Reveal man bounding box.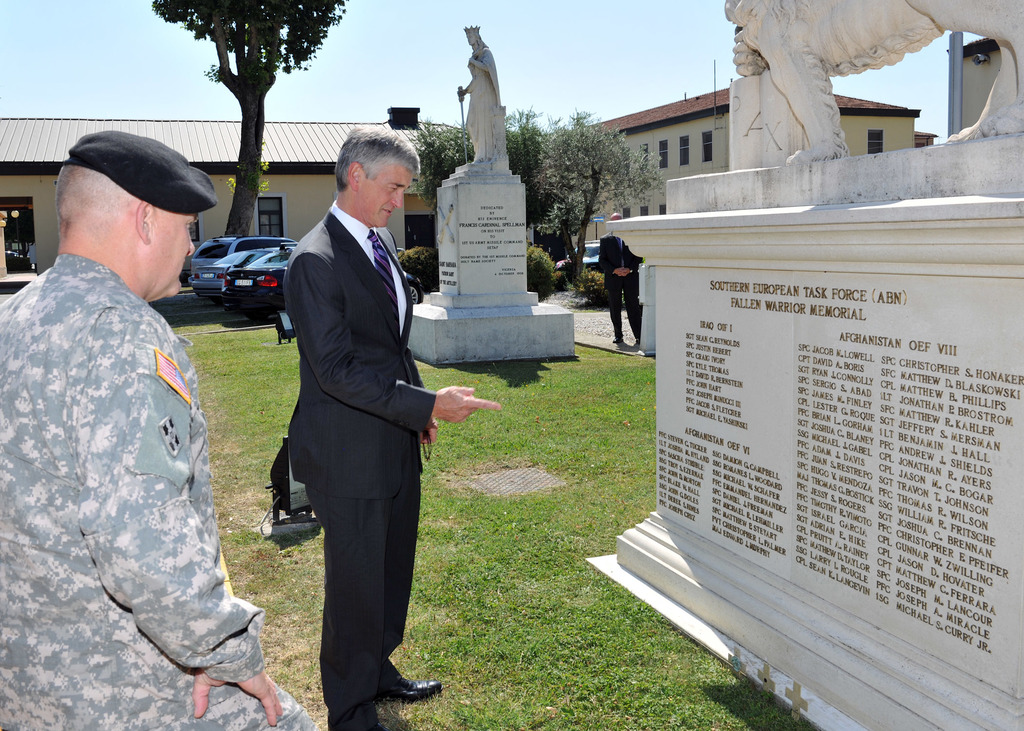
Revealed: {"x1": 251, "y1": 141, "x2": 463, "y2": 712}.
